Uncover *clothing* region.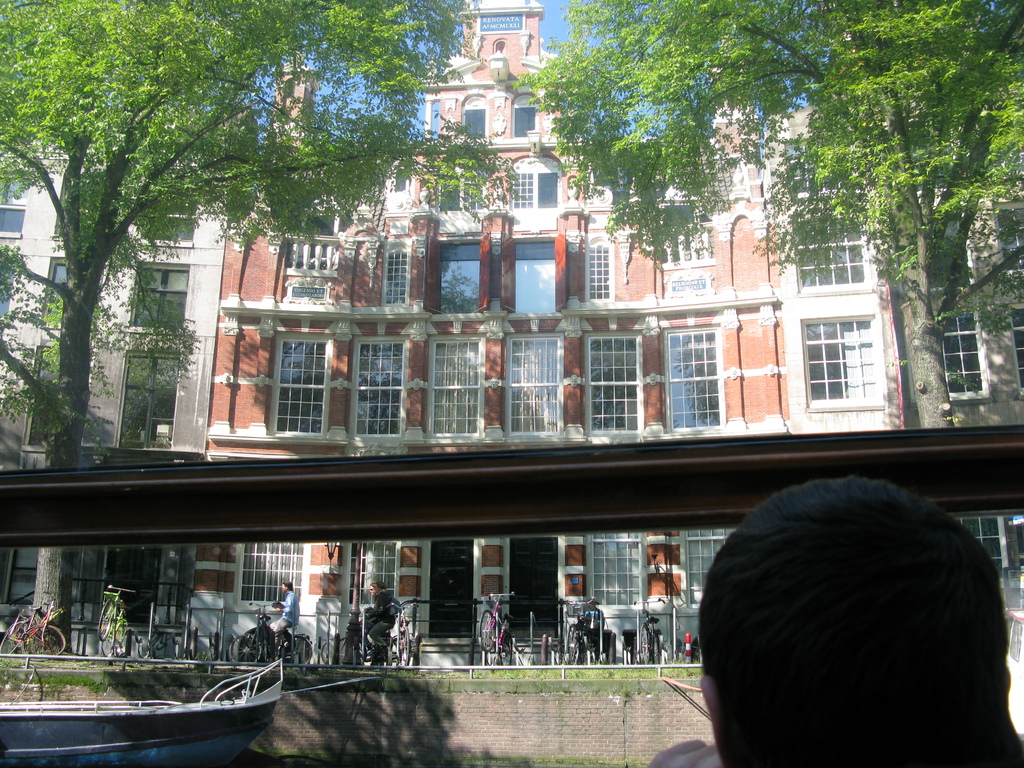
Uncovered: pyautogui.locateOnScreen(269, 592, 296, 636).
